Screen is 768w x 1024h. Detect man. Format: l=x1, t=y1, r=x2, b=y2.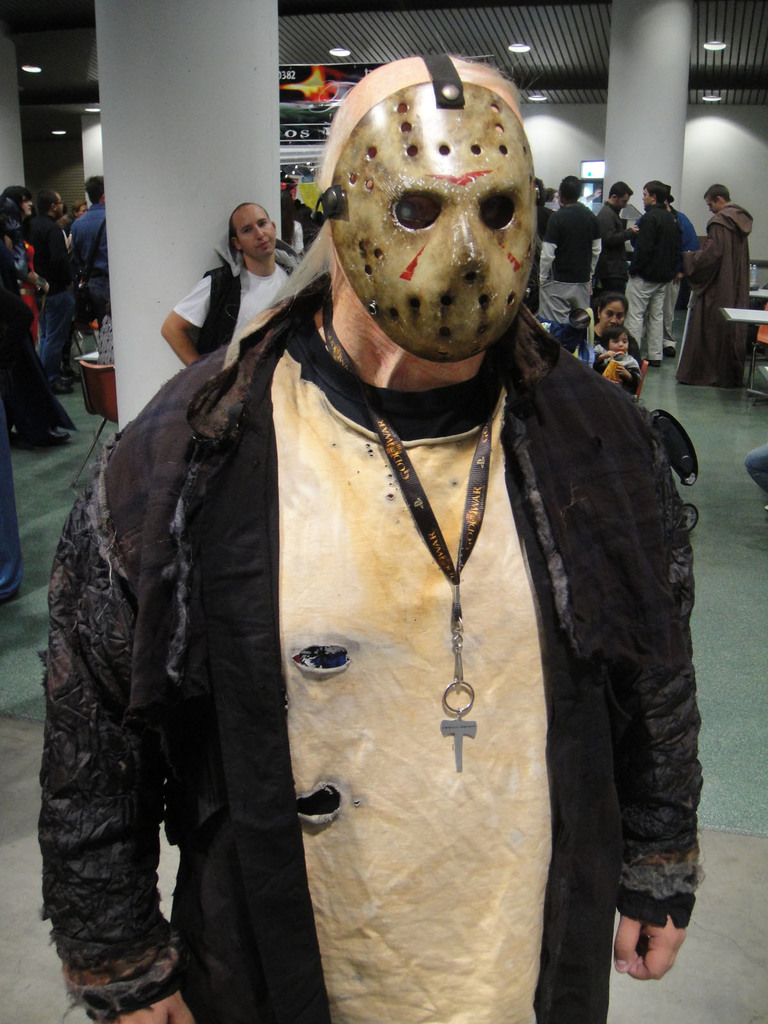
l=537, t=170, r=604, b=330.
